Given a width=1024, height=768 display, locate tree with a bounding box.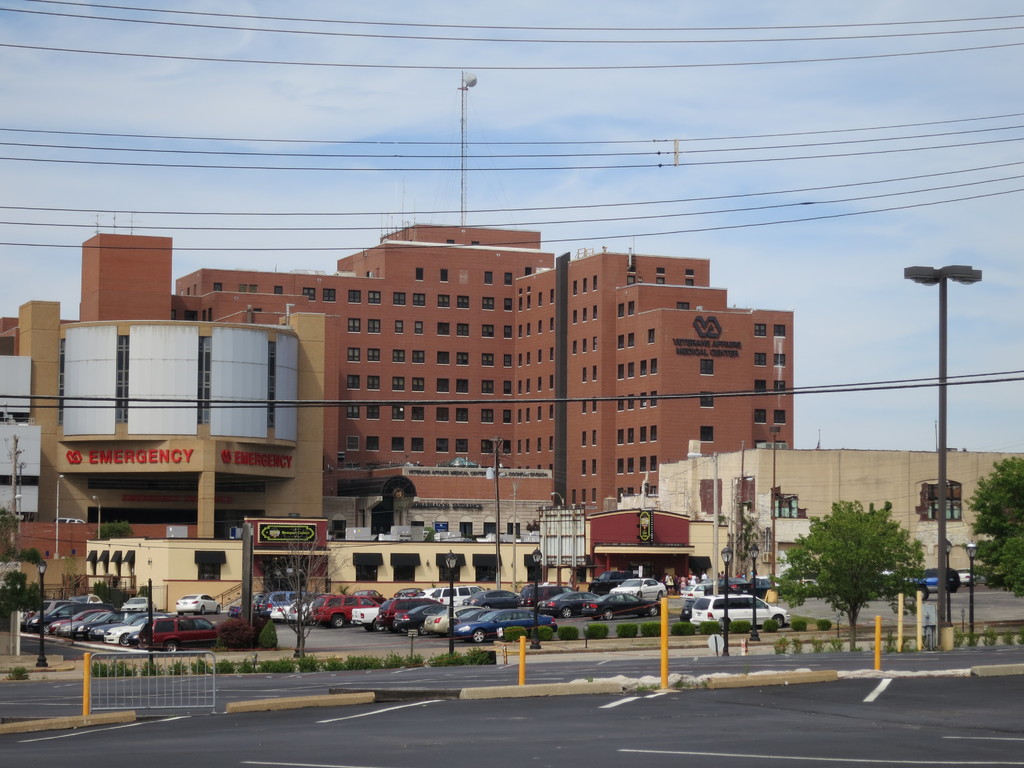
Located: [250,531,361,655].
